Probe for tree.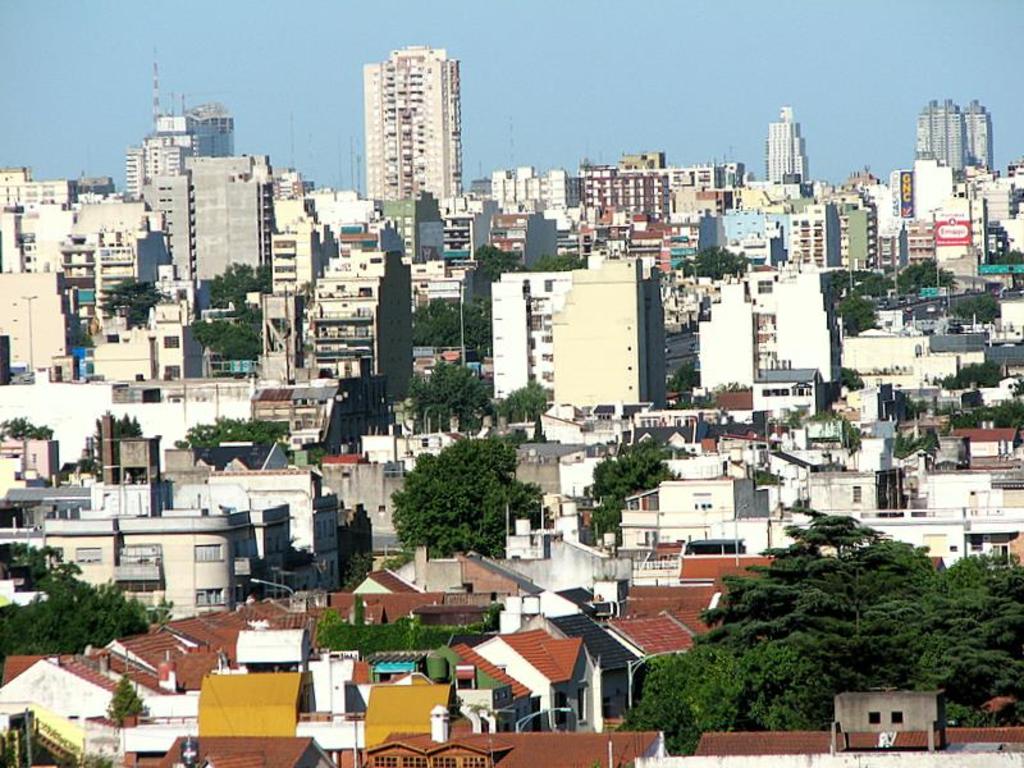
Probe result: <box>937,353,1009,389</box>.
